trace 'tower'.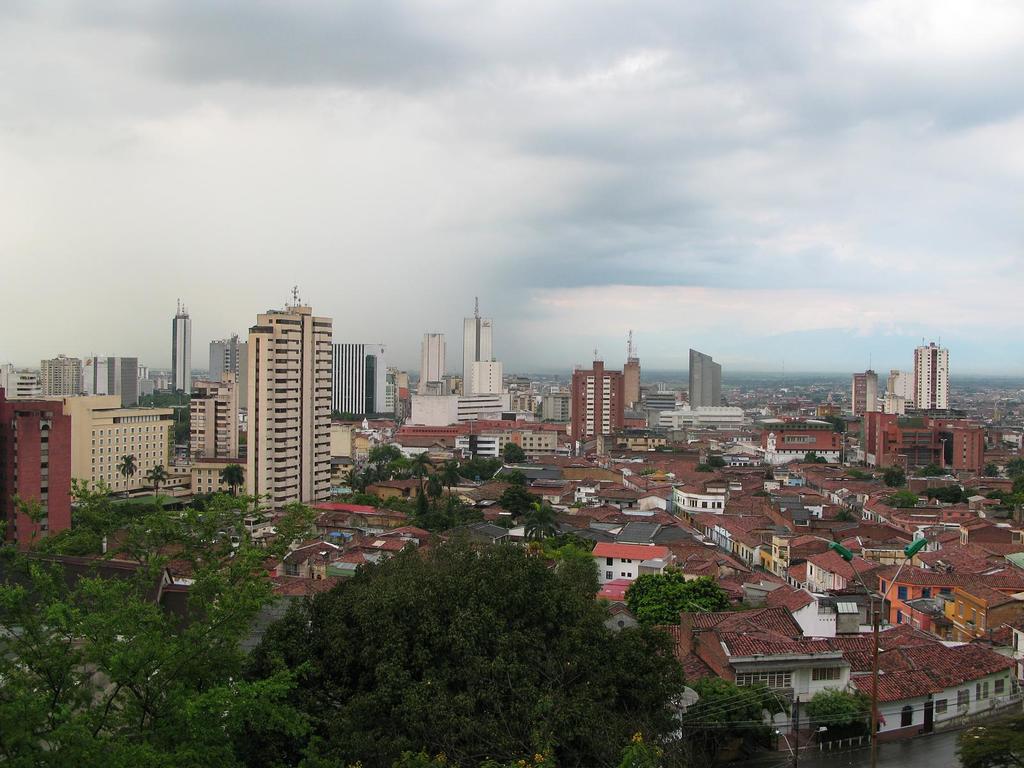
Traced to <region>329, 337, 395, 420</region>.
